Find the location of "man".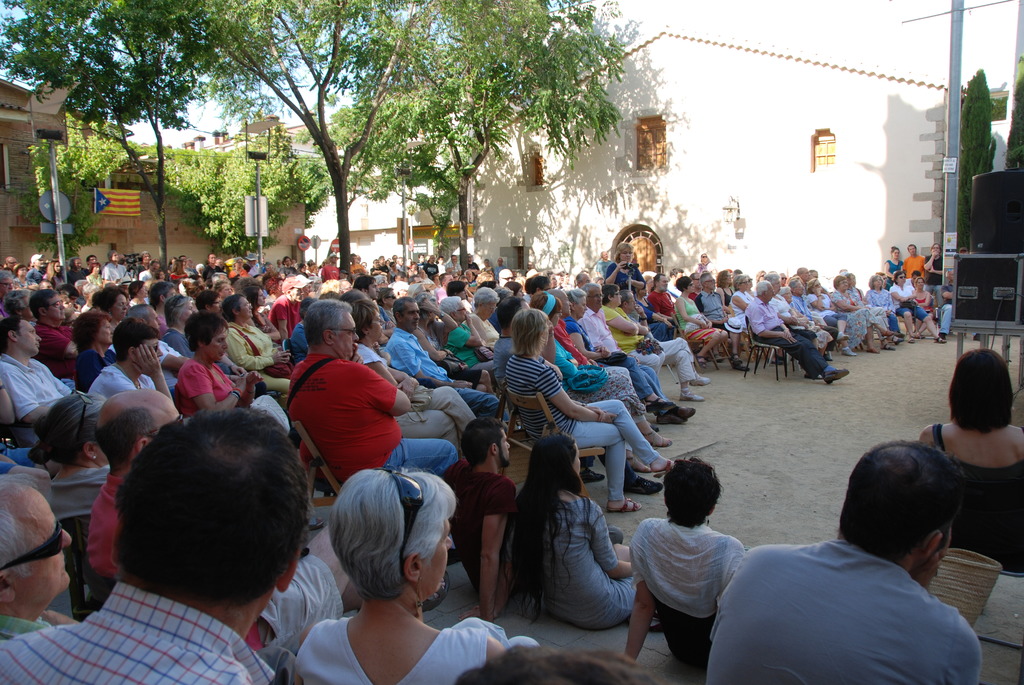
Location: [x1=85, y1=389, x2=342, y2=654].
